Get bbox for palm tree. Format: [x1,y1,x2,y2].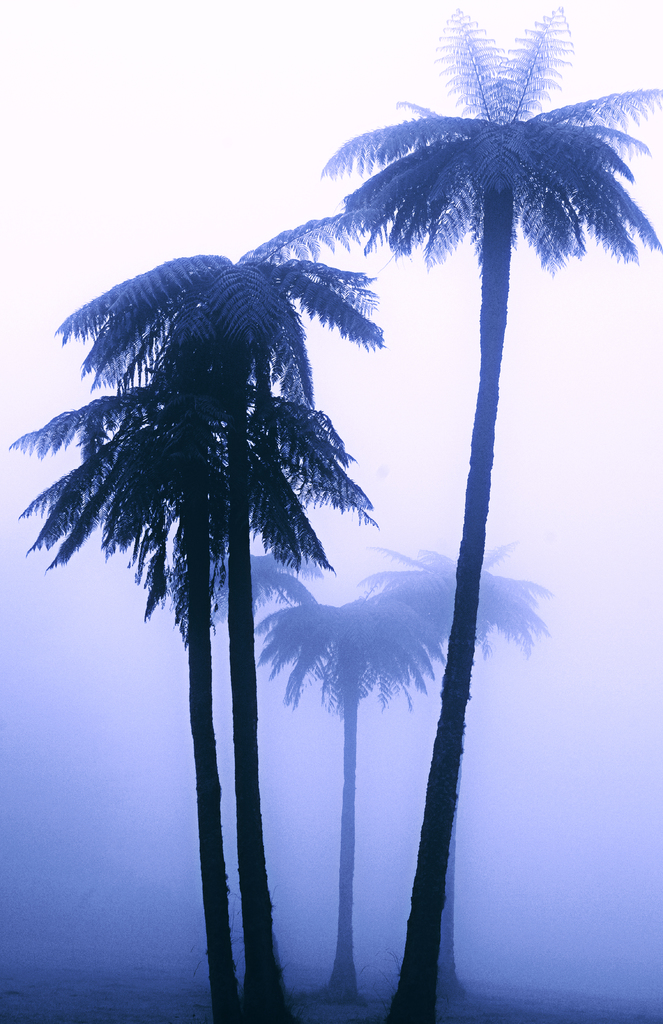
[140,536,318,1014].
